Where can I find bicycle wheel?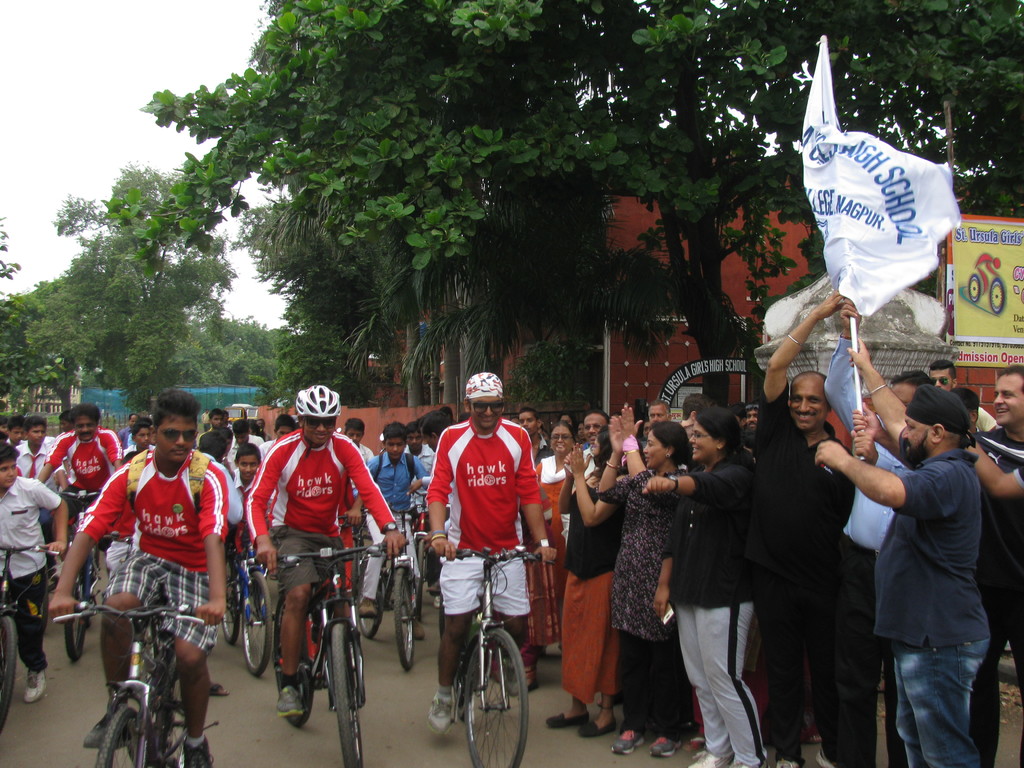
You can find it at (left=97, top=703, right=142, bottom=767).
